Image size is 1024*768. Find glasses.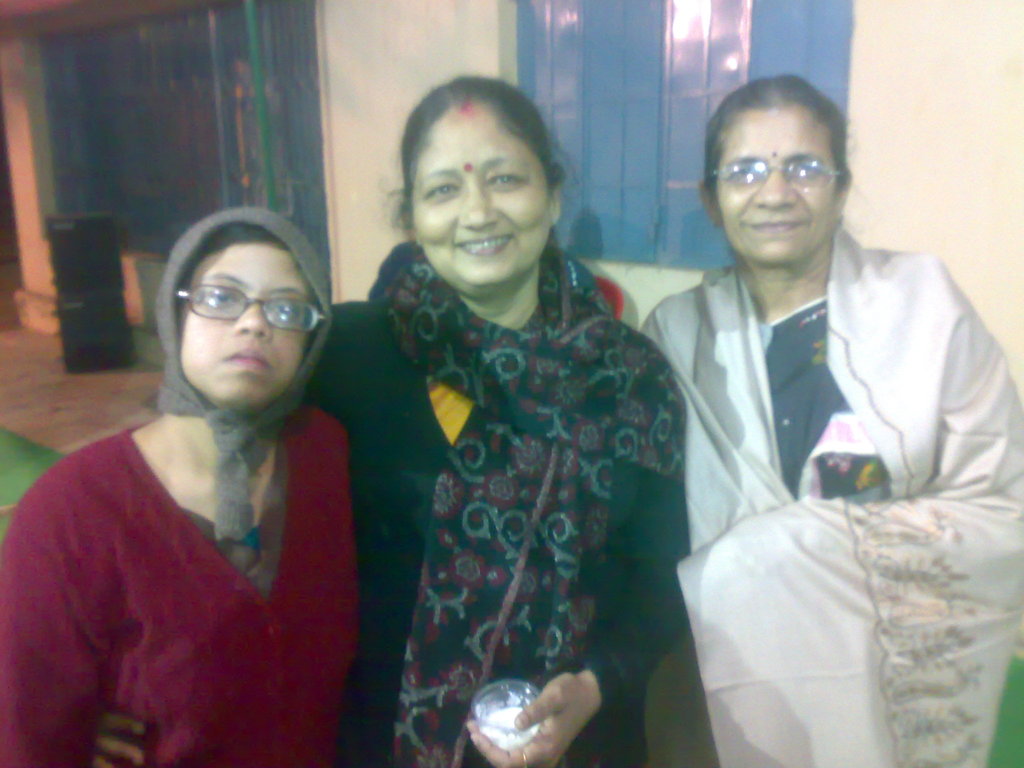
(left=710, top=156, right=842, bottom=193).
